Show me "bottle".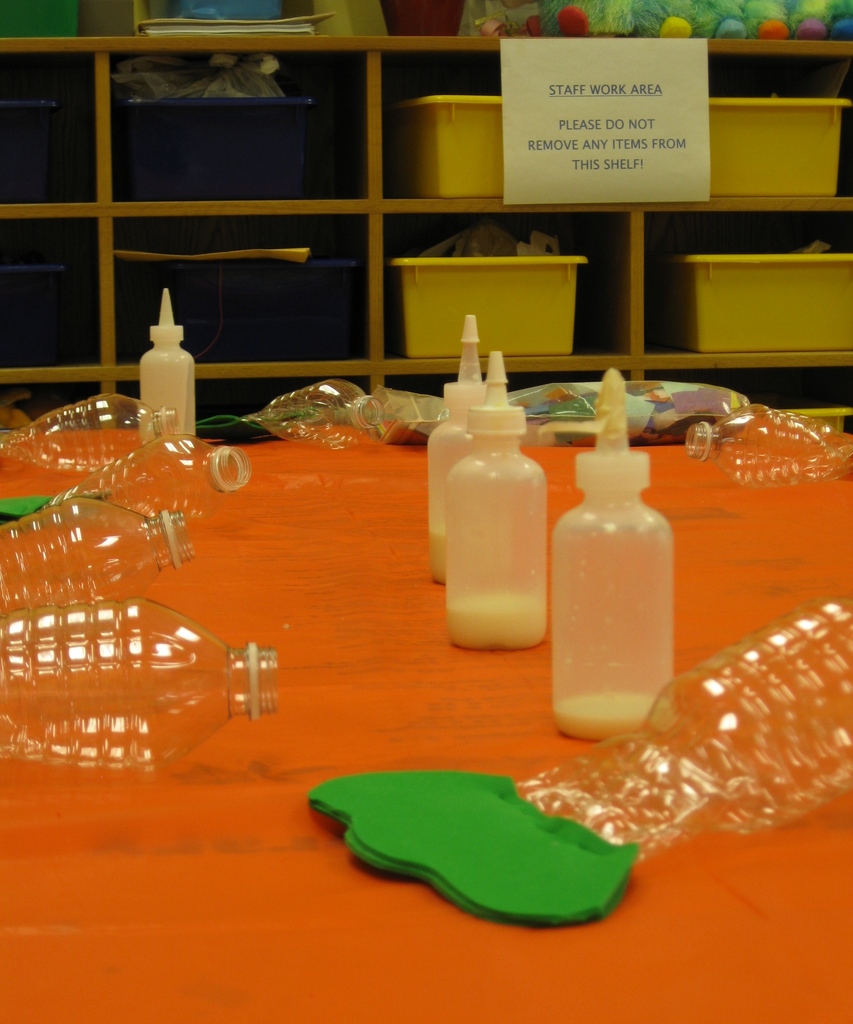
"bottle" is here: crop(256, 381, 387, 446).
